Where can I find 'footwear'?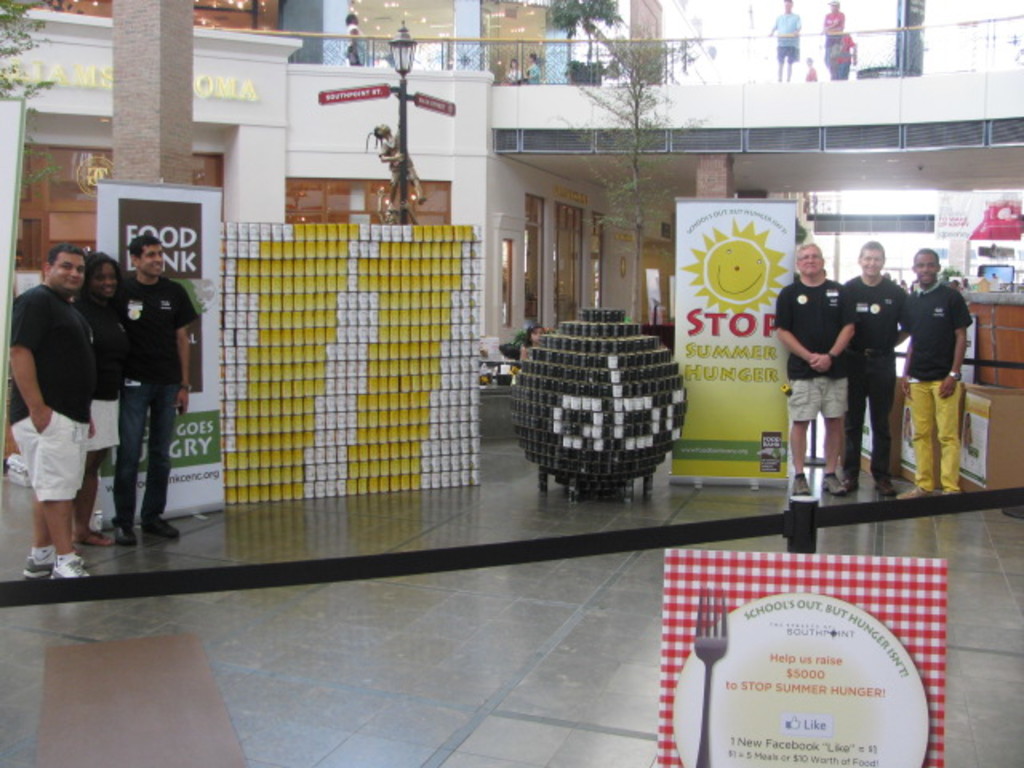
You can find it at [x1=819, y1=470, x2=848, y2=499].
